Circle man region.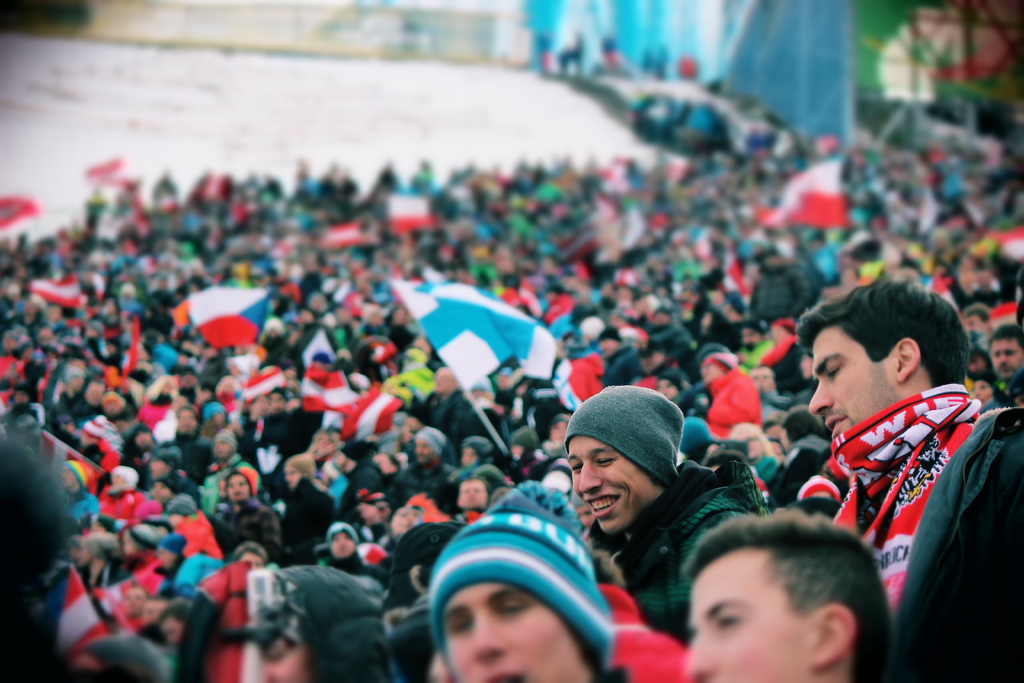
Region: (989,327,1023,391).
